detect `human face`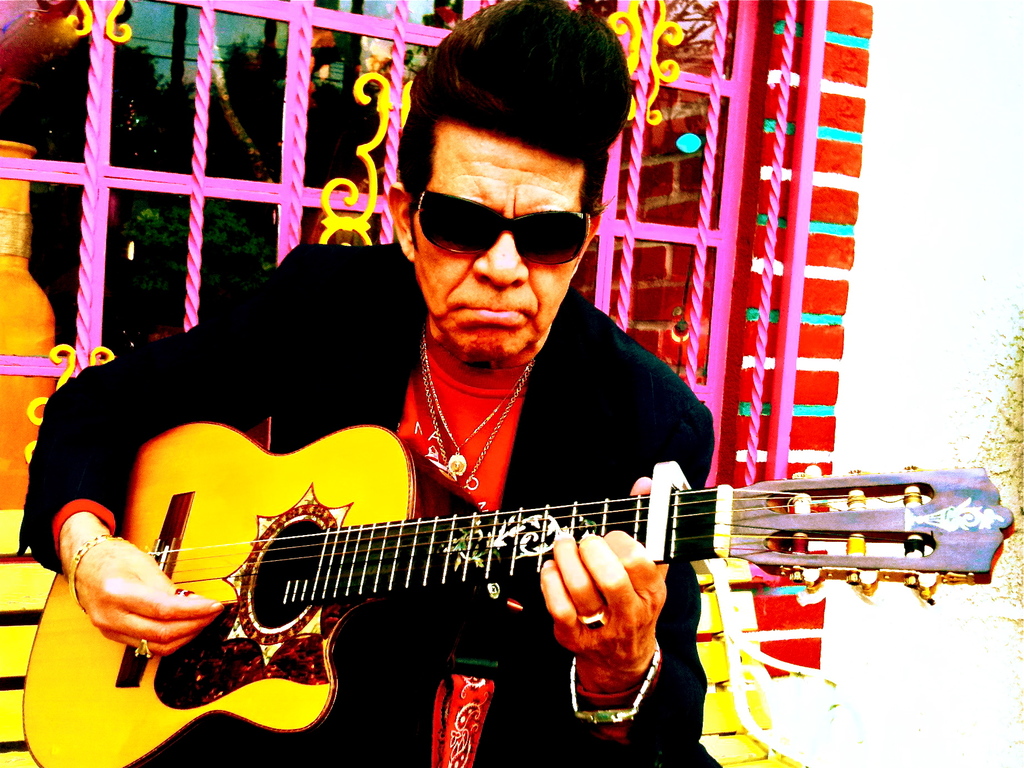
detection(413, 121, 571, 363)
